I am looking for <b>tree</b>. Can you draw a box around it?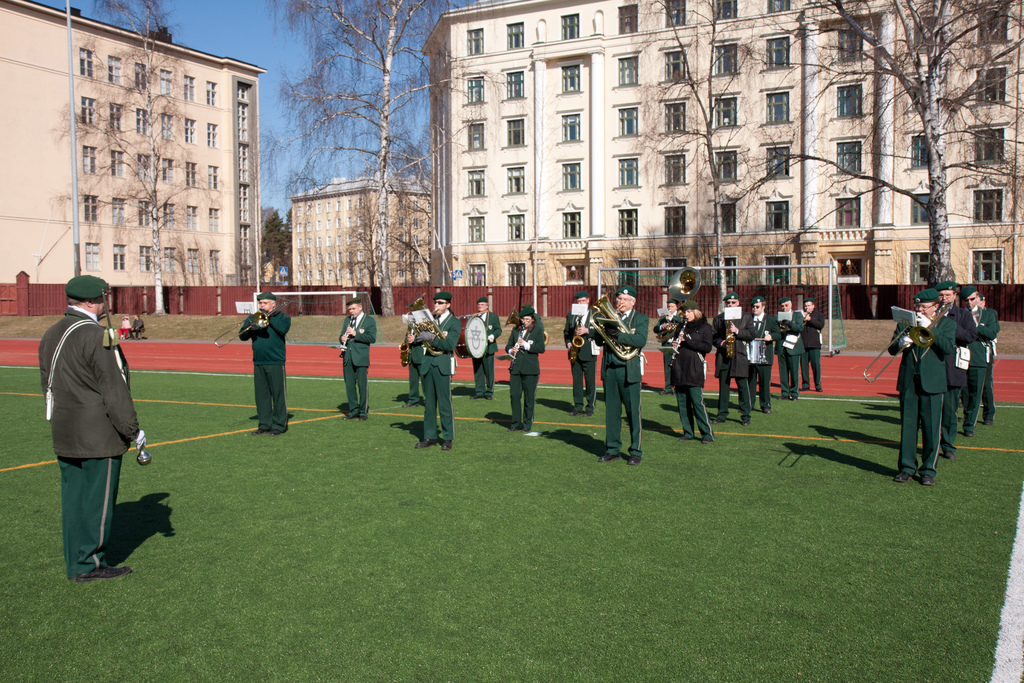
Sure, the bounding box is <bbox>52, 0, 216, 311</bbox>.
